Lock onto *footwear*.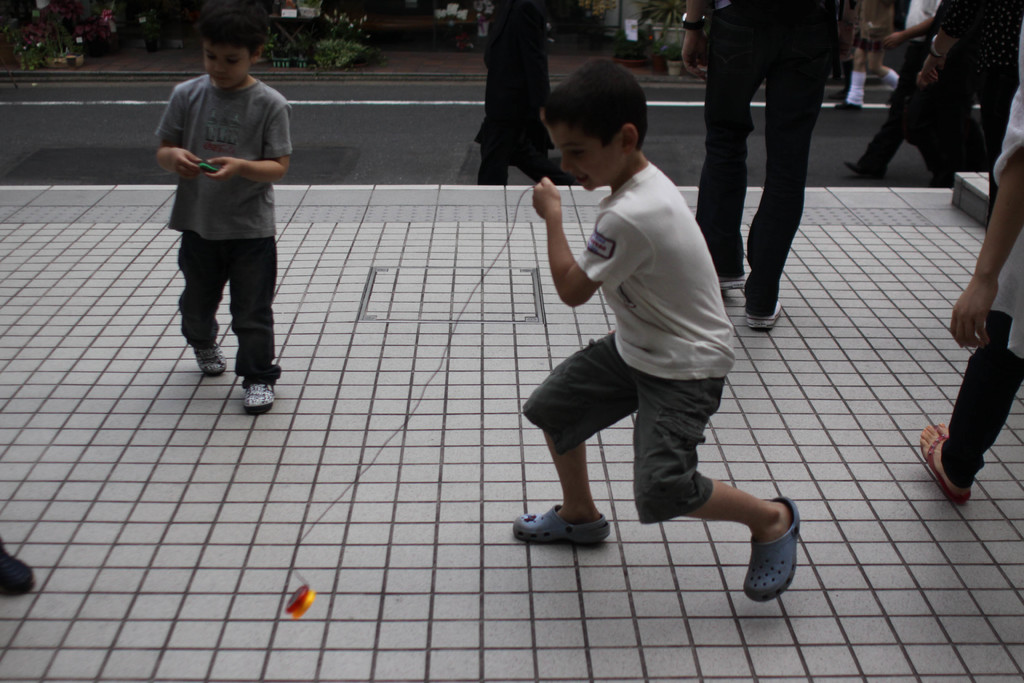
Locked: bbox(507, 495, 612, 543).
